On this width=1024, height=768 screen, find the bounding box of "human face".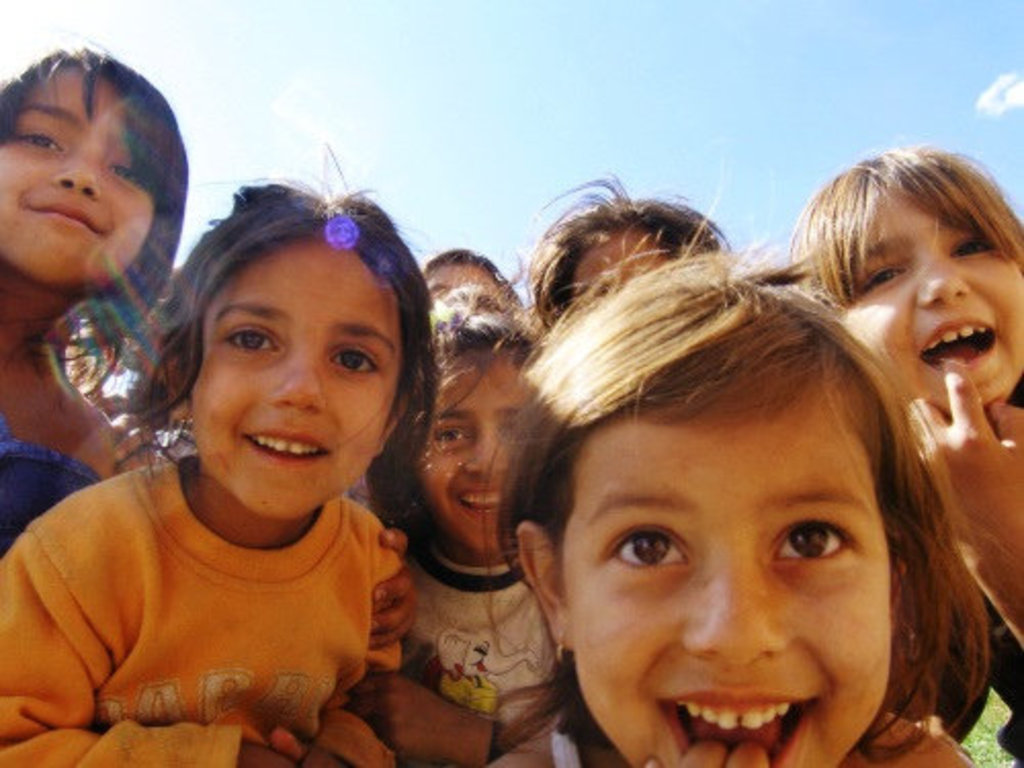
Bounding box: (x1=834, y1=184, x2=1022, y2=426).
